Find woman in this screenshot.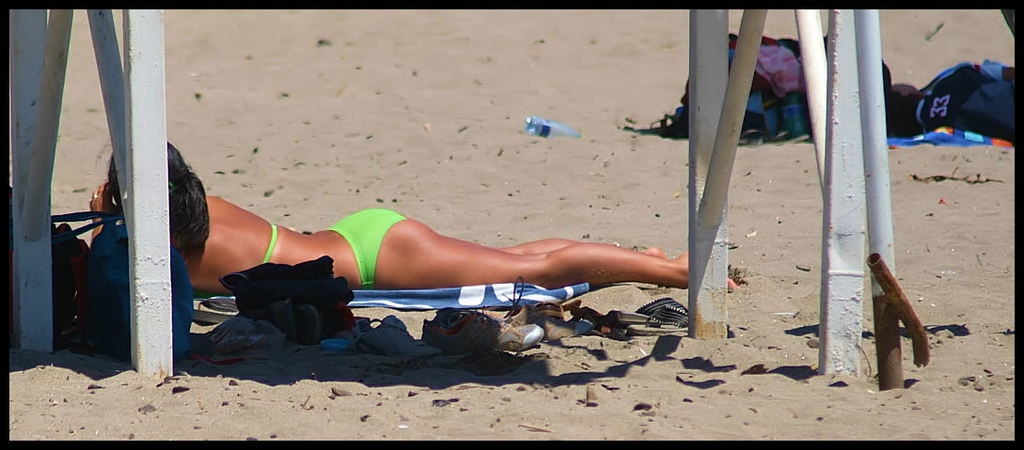
The bounding box for woman is (133,147,767,346).
